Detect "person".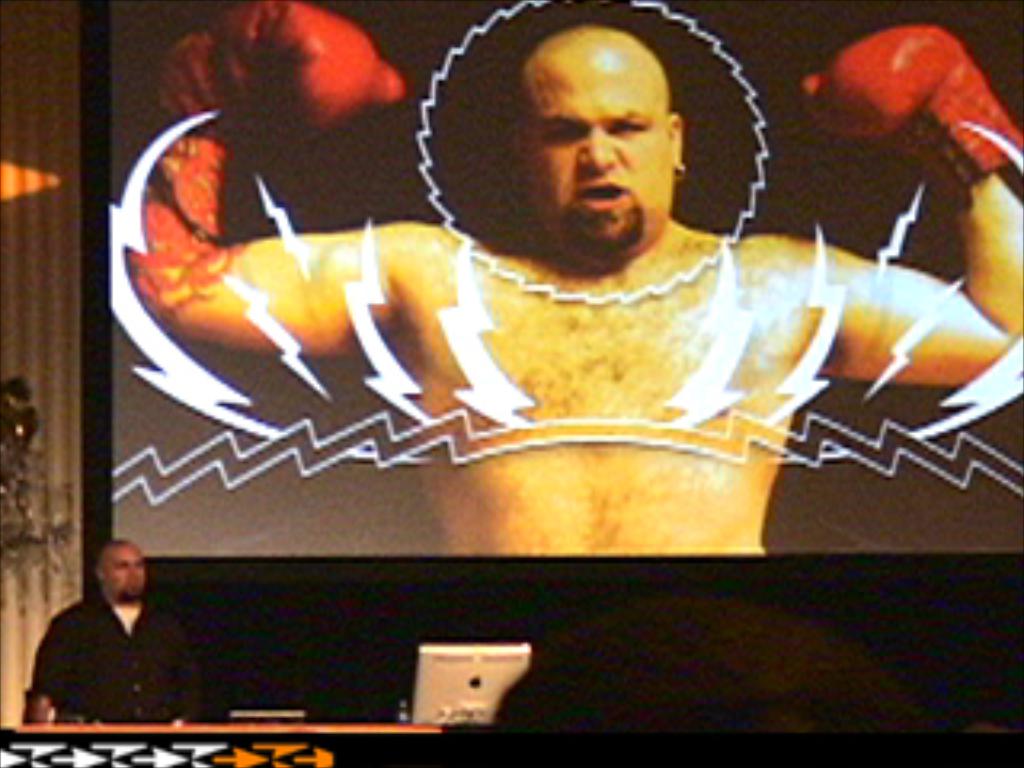
Detected at [26,538,202,733].
